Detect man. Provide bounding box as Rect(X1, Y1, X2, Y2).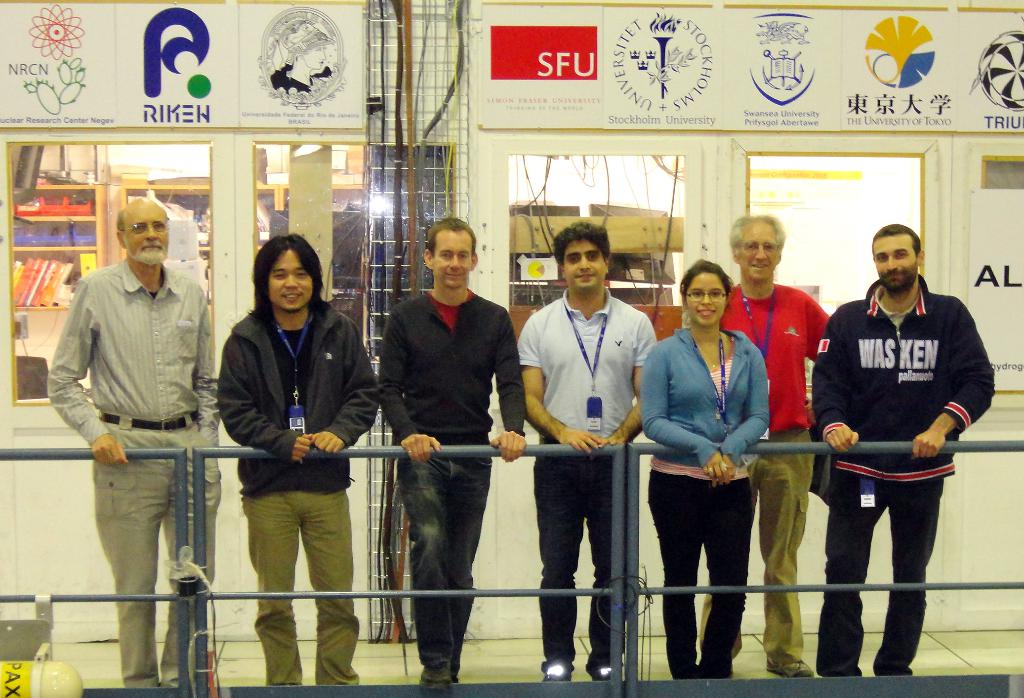
Rect(805, 218, 981, 679).
